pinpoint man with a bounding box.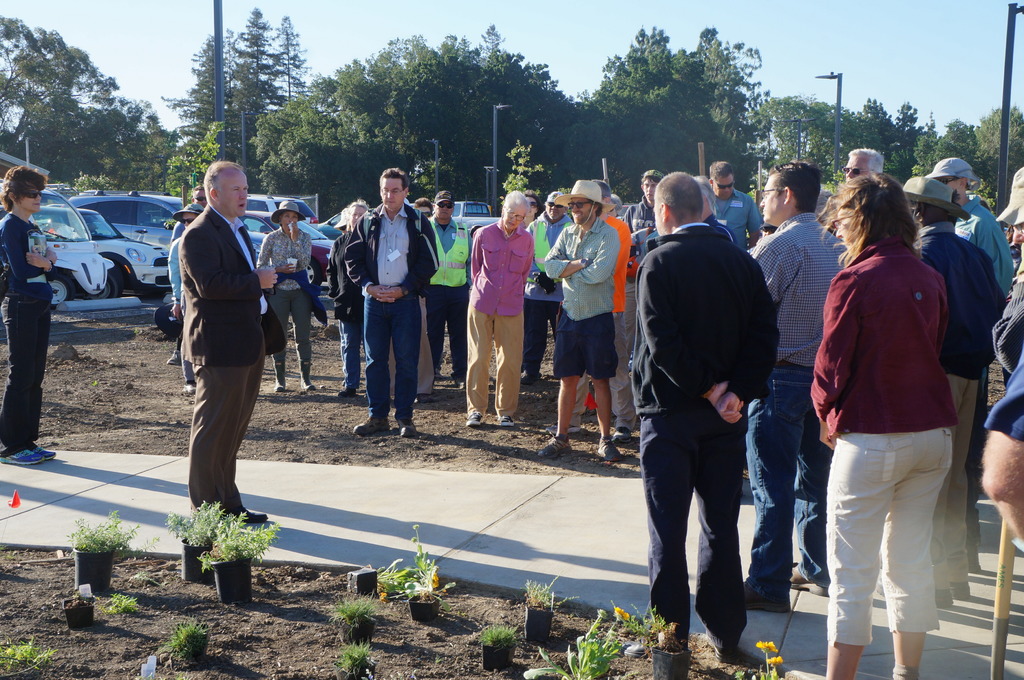
<region>635, 166, 799, 639</region>.
